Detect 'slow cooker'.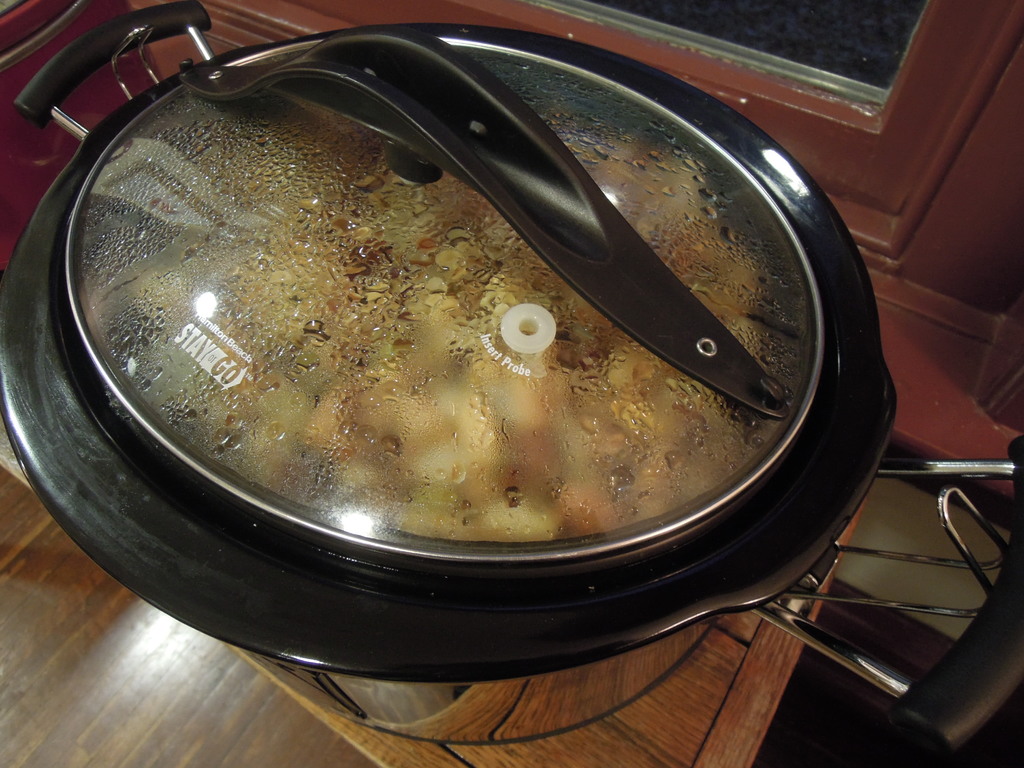
Detected at BBox(0, 0, 1023, 747).
